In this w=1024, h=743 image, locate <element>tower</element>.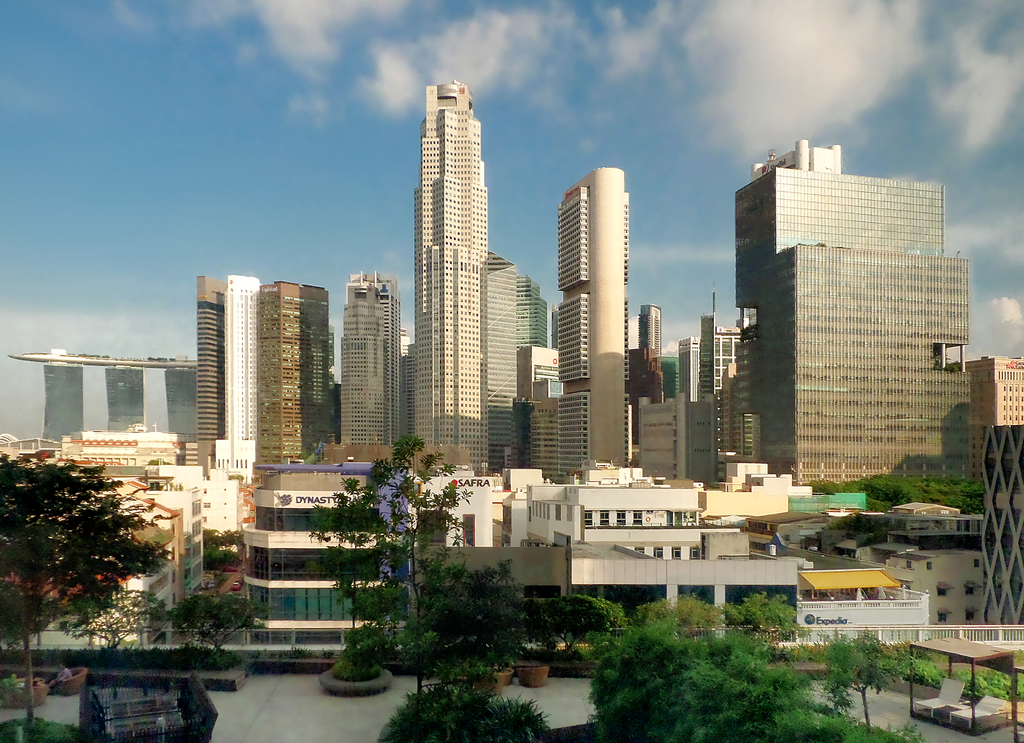
Bounding box: bbox(341, 284, 404, 439).
